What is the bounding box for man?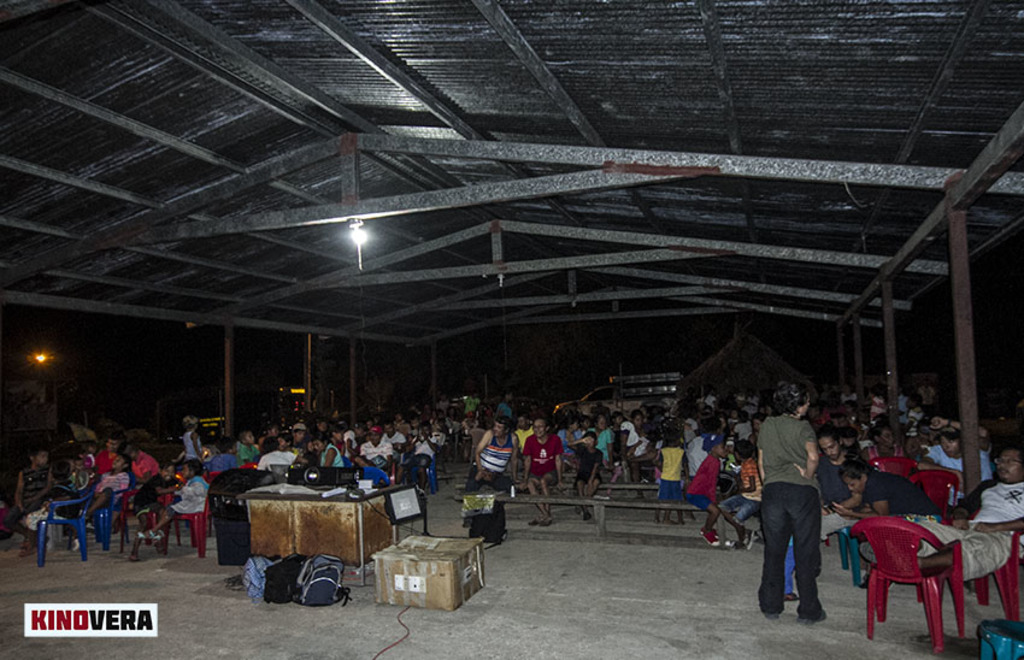
(x1=465, y1=391, x2=481, y2=414).
